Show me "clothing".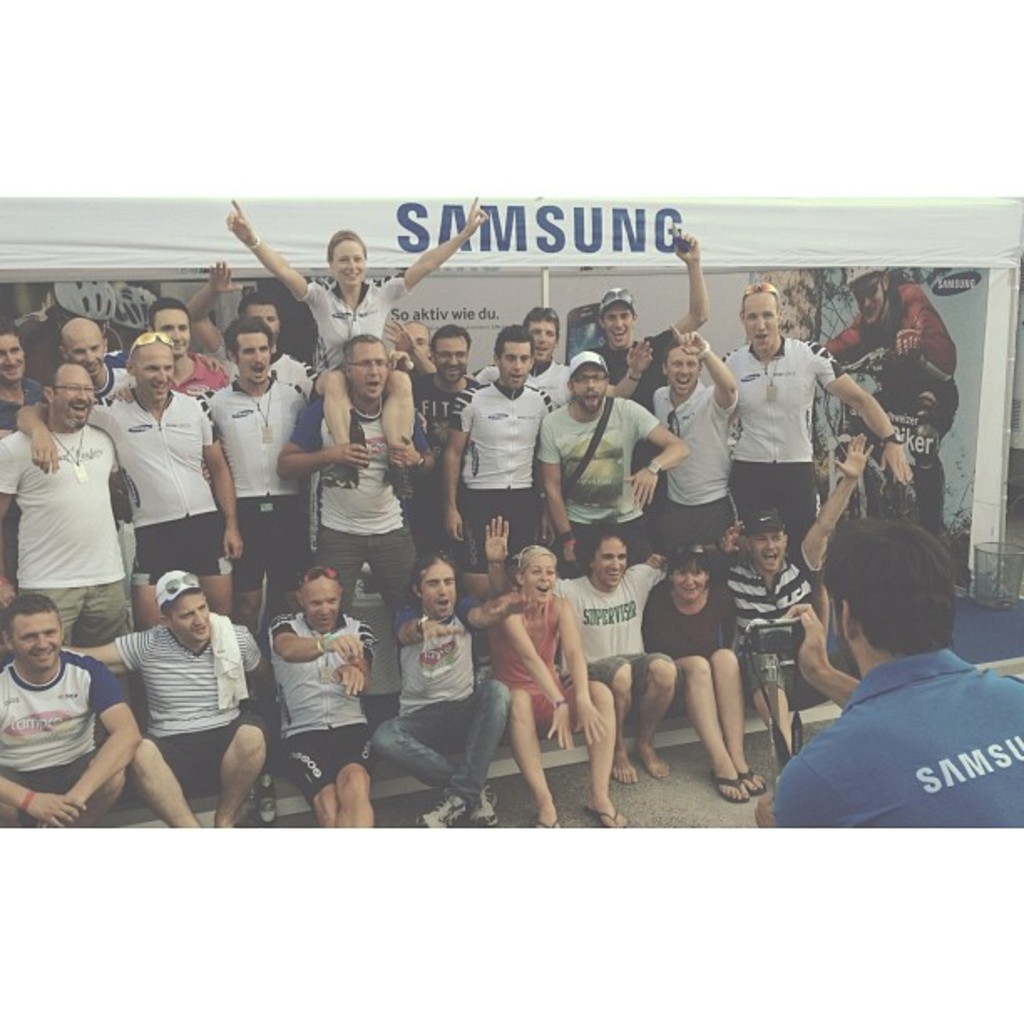
"clothing" is here: pyautogui.locateOnScreen(490, 592, 616, 740).
